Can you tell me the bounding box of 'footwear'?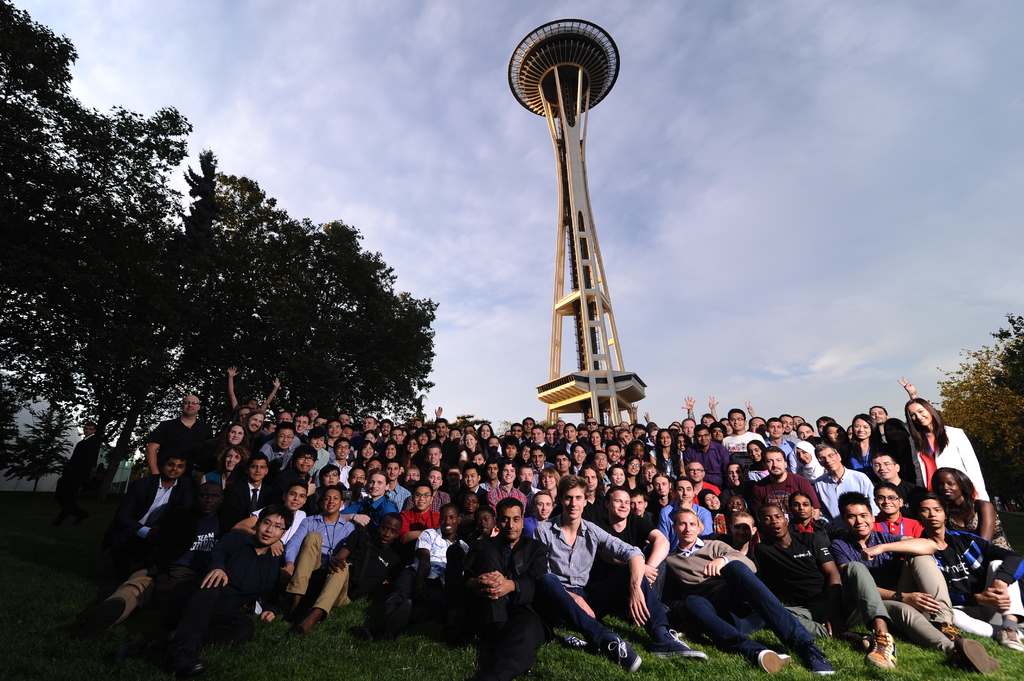
l=865, t=627, r=897, b=668.
